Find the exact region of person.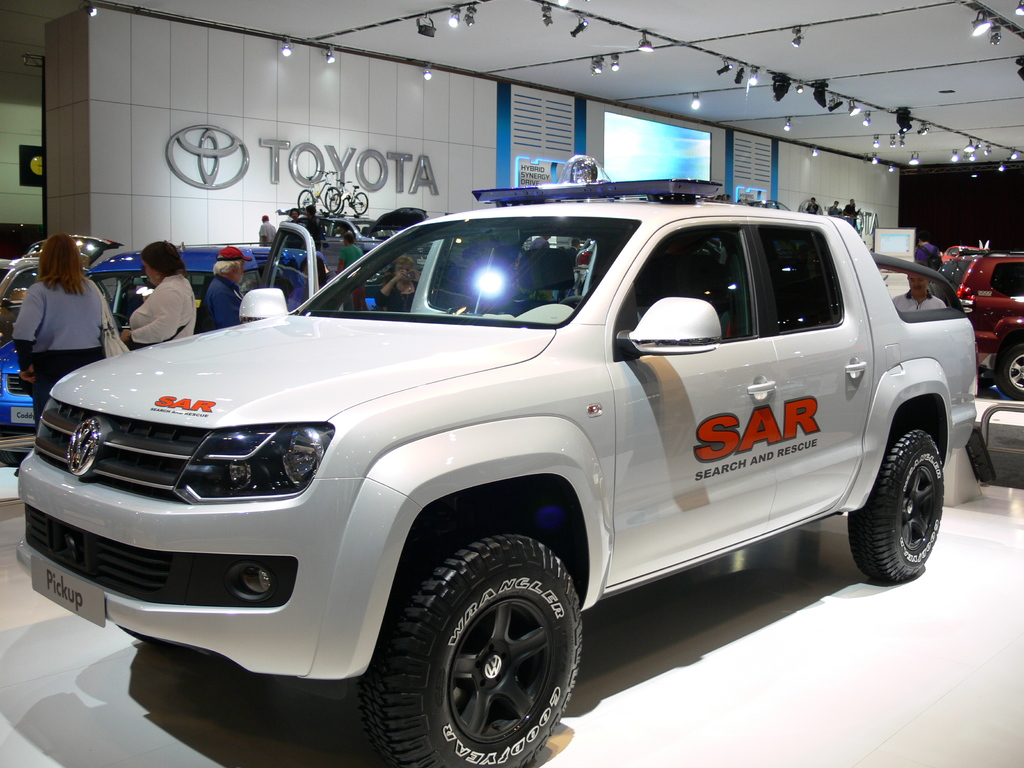
Exact region: [x1=335, y1=225, x2=367, y2=310].
